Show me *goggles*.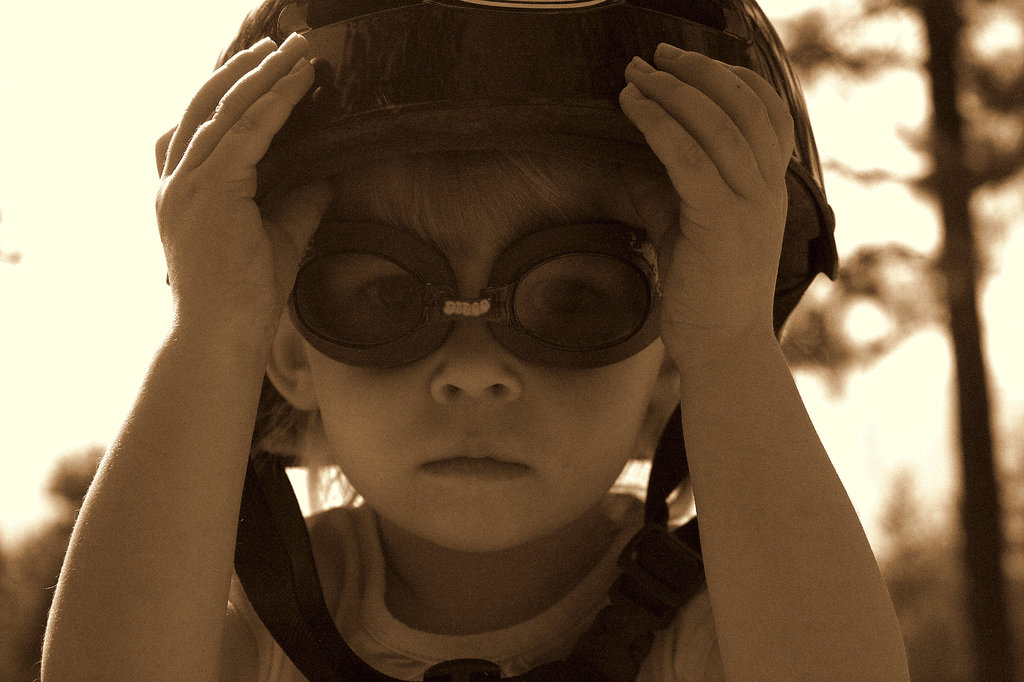
*goggles* is here: l=275, t=230, r=679, b=384.
